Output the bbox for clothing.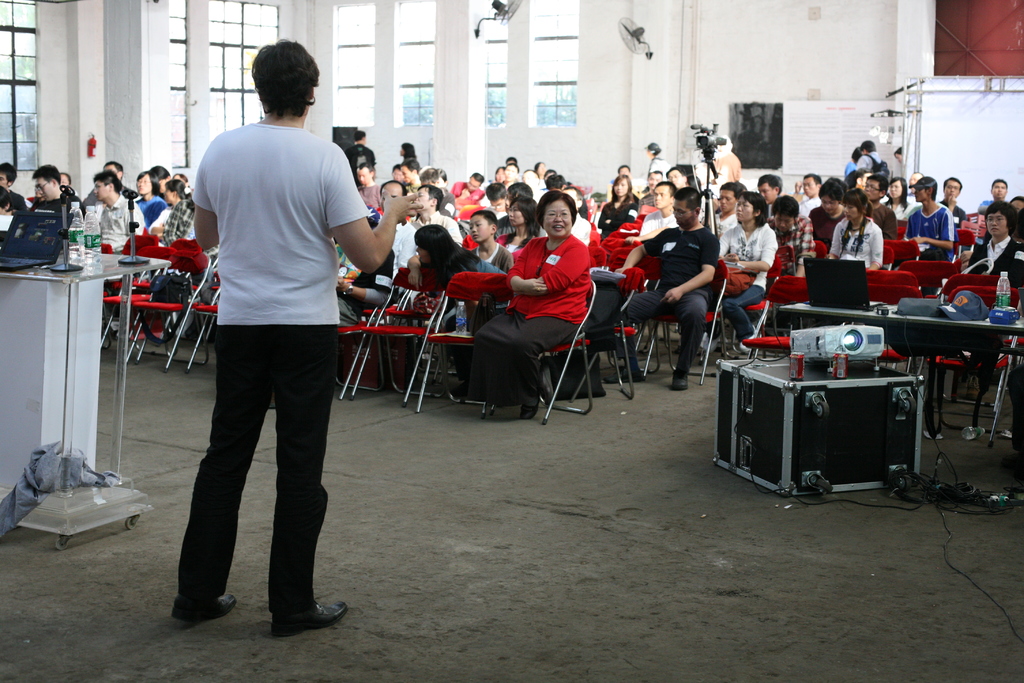
bbox=(339, 248, 397, 311).
